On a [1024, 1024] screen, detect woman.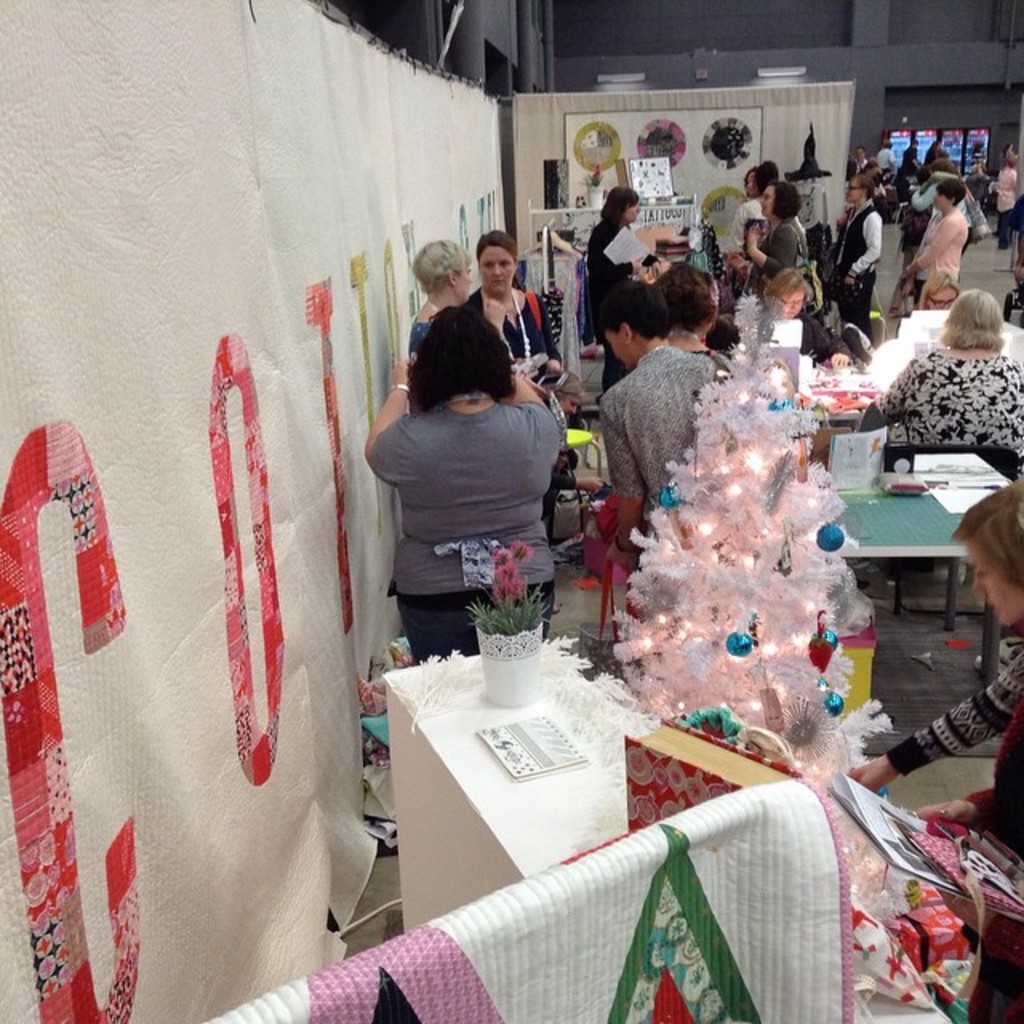
locate(846, 482, 1022, 1022).
